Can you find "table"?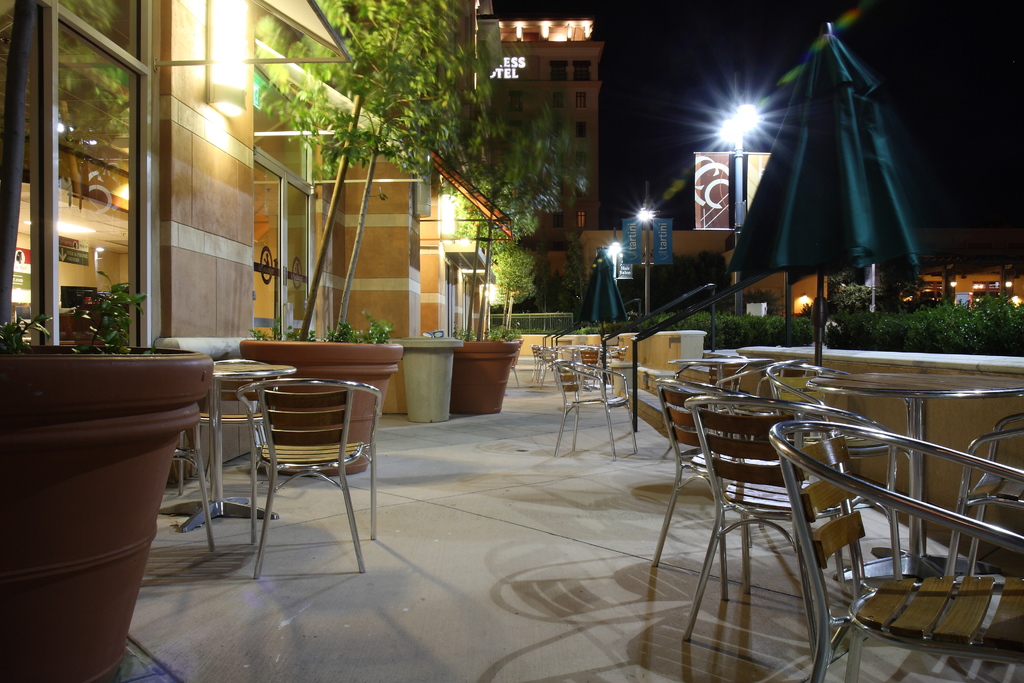
Yes, bounding box: region(159, 365, 298, 529).
